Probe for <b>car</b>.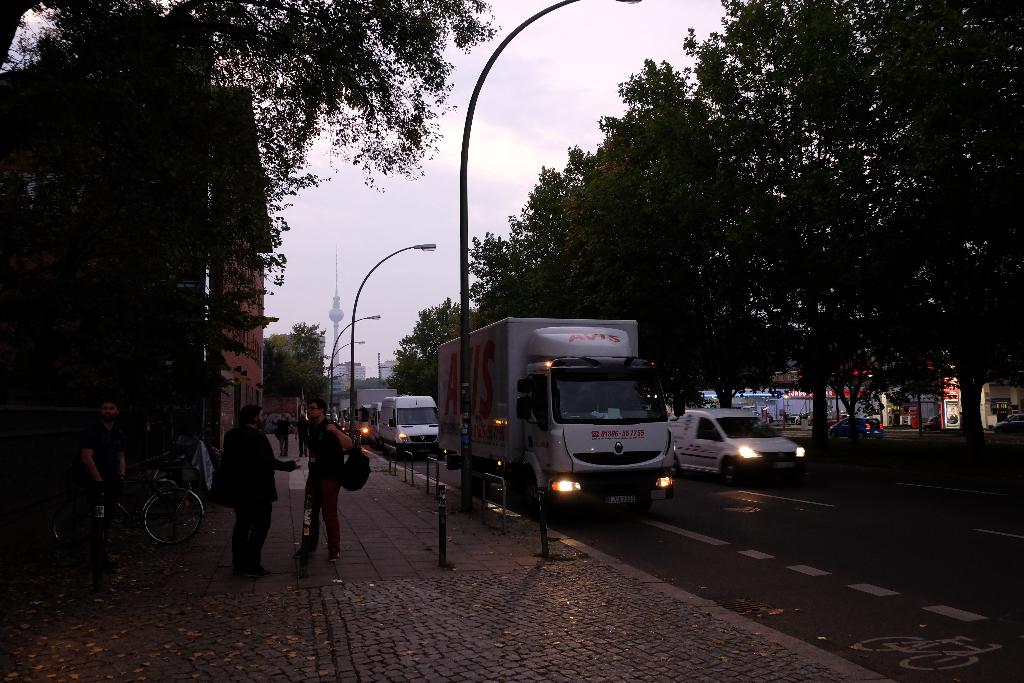
Probe result: region(924, 415, 939, 431).
